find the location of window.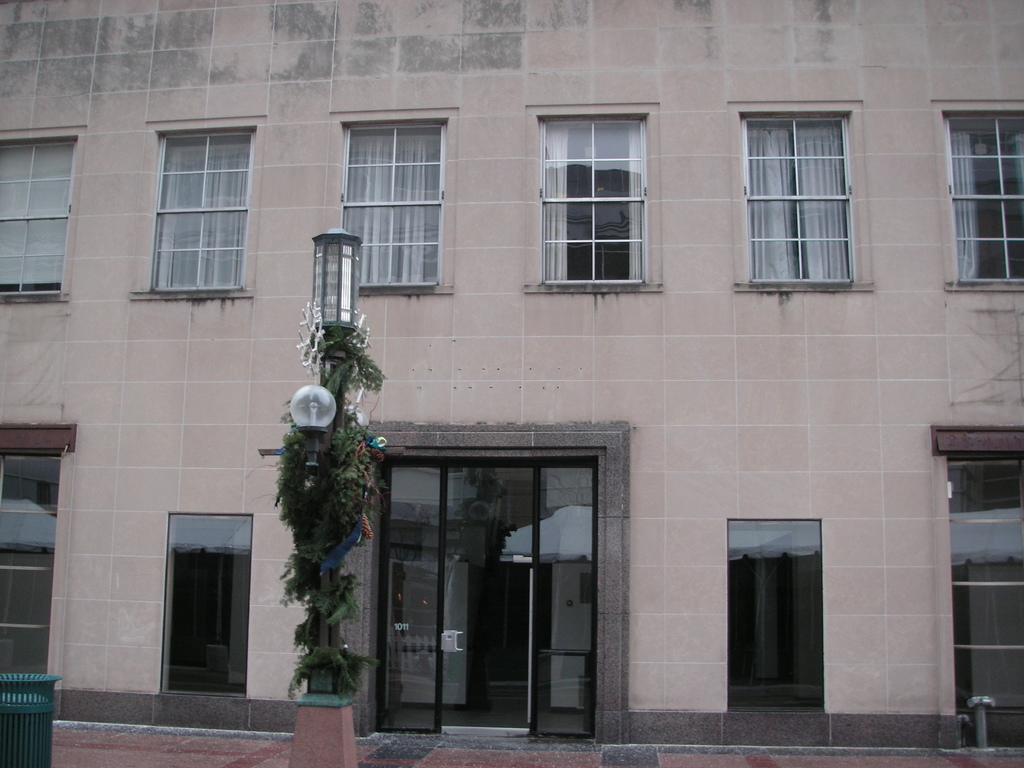
Location: l=719, t=516, r=828, b=717.
